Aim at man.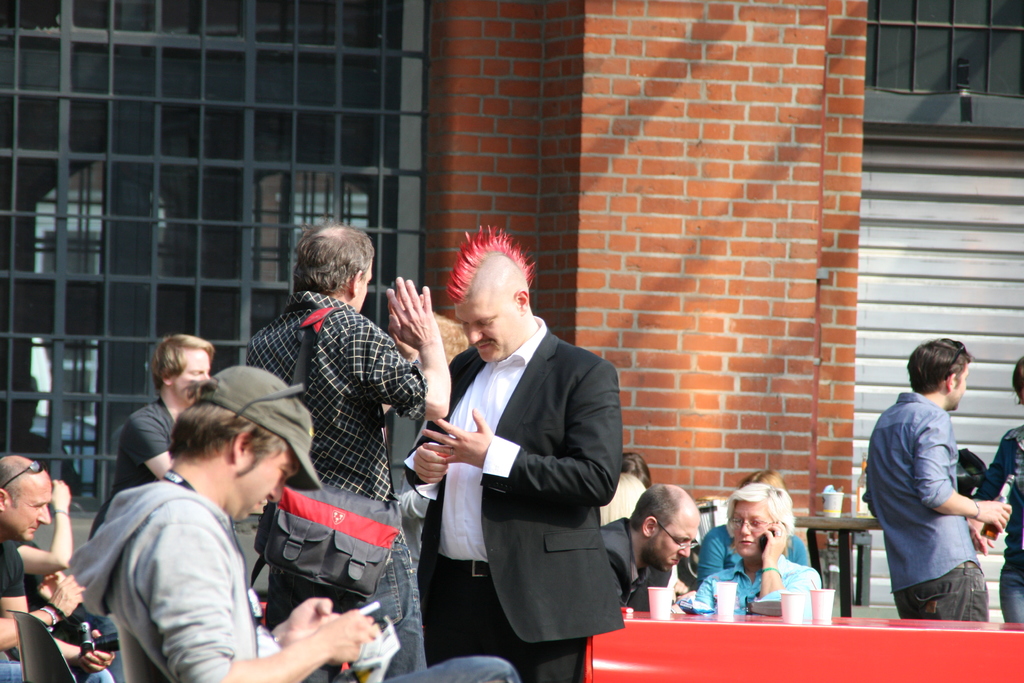
Aimed at detection(856, 325, 1015, 620).
